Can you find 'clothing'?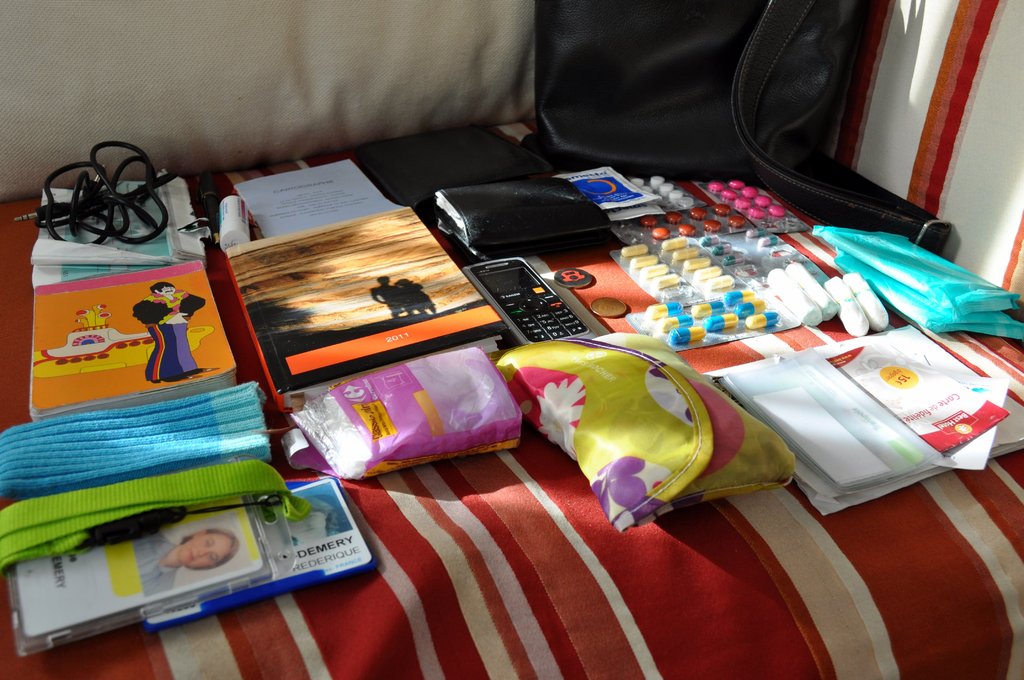
Yes, bounding box: box(481, 4, 946, 209).
